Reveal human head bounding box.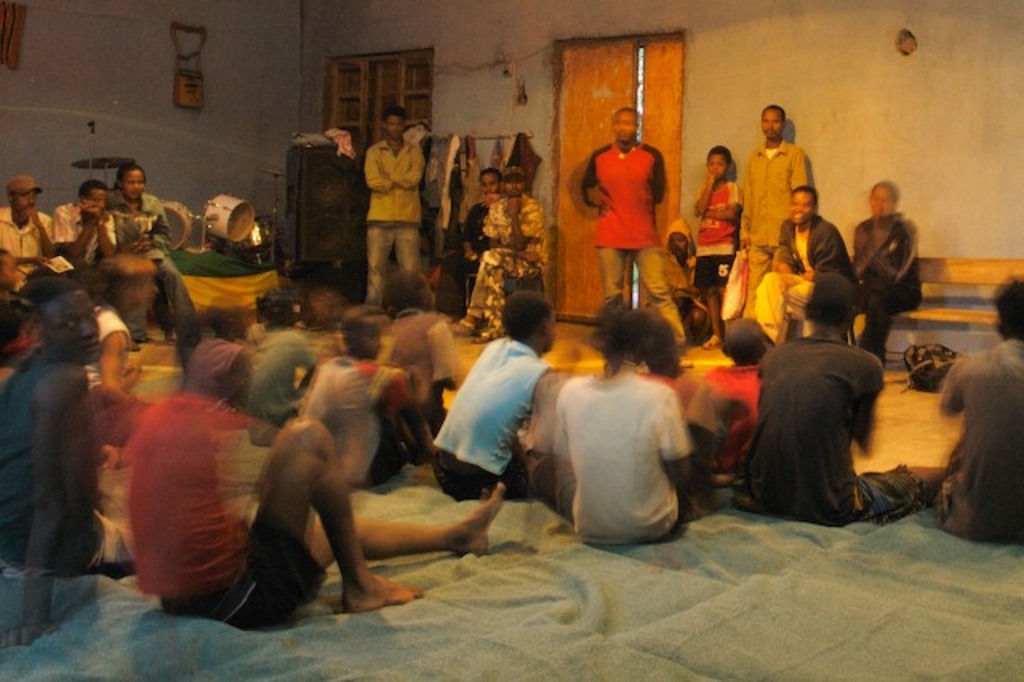
Revealed: 504:290:557:355.
